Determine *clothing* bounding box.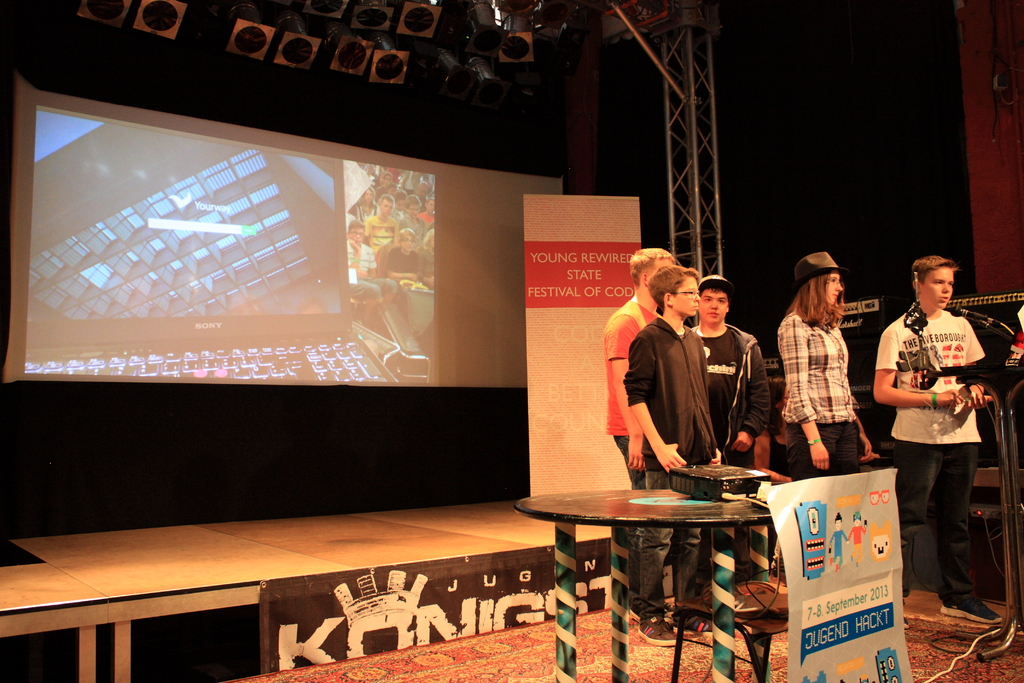
Determined: l=778, t=306, r=857, b=478.
